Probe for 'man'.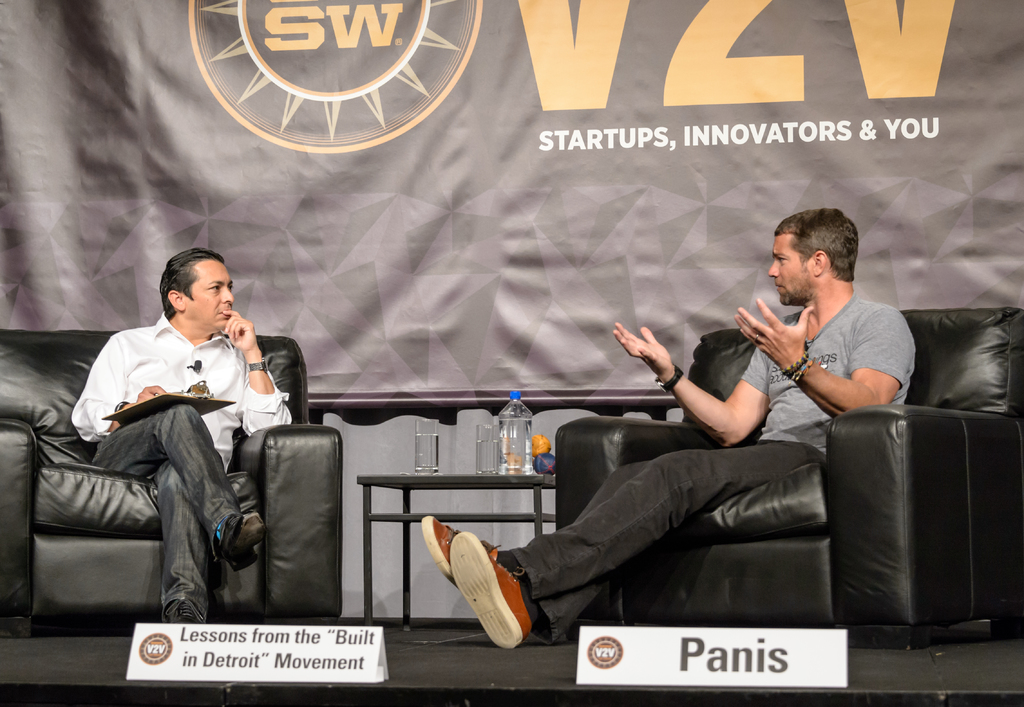
Probe result: <bbox>50, 242, 301, 631</bbox>.
